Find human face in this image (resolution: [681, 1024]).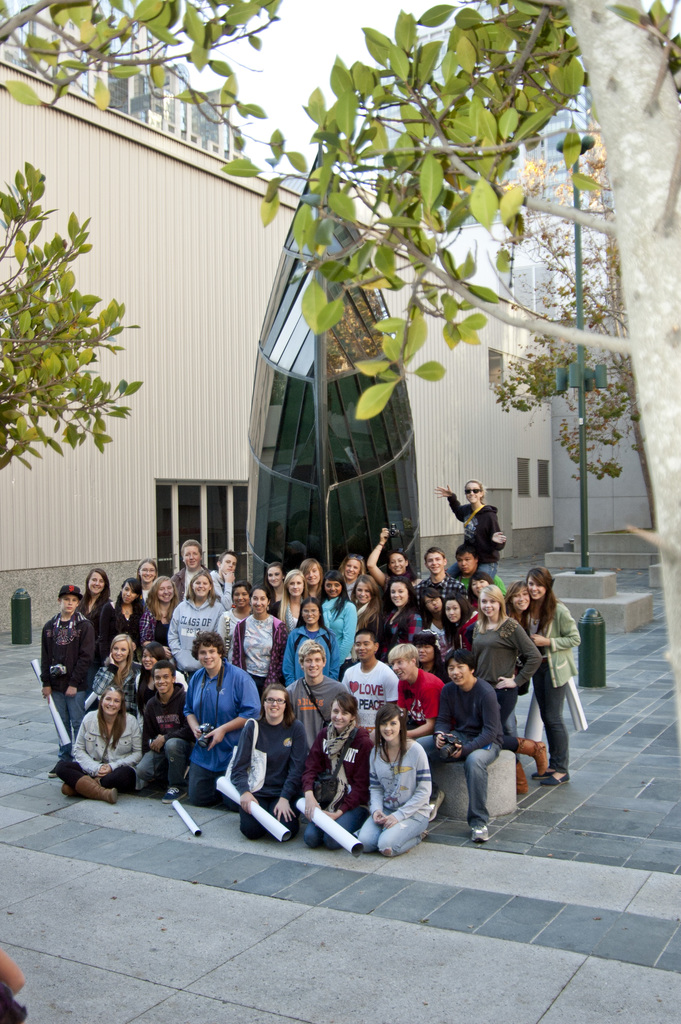
329, 580, 343, 598.
